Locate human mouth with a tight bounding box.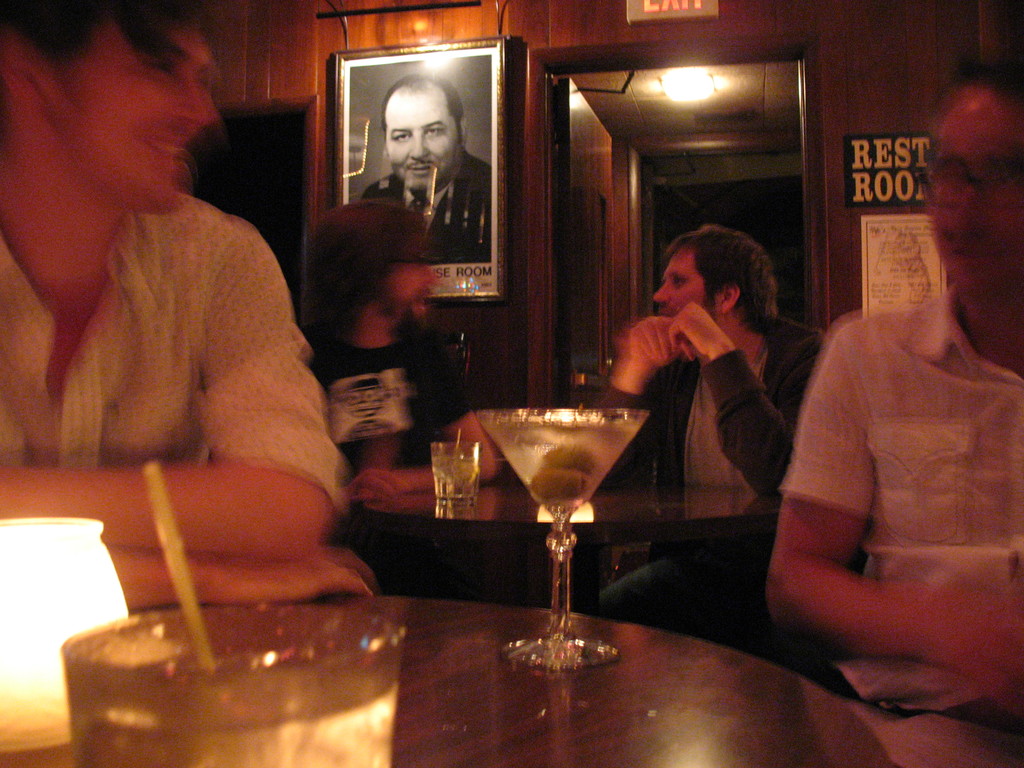
(left=959, top=248, right=1004, bottom=264).
